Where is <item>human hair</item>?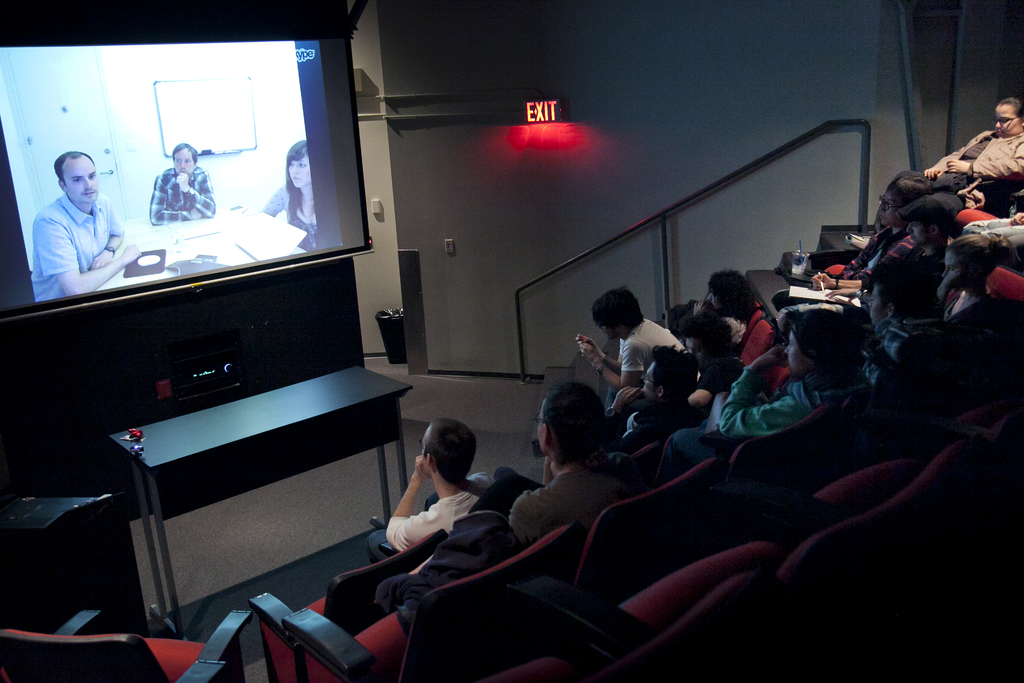
crop(690, 308, 737, 357).
